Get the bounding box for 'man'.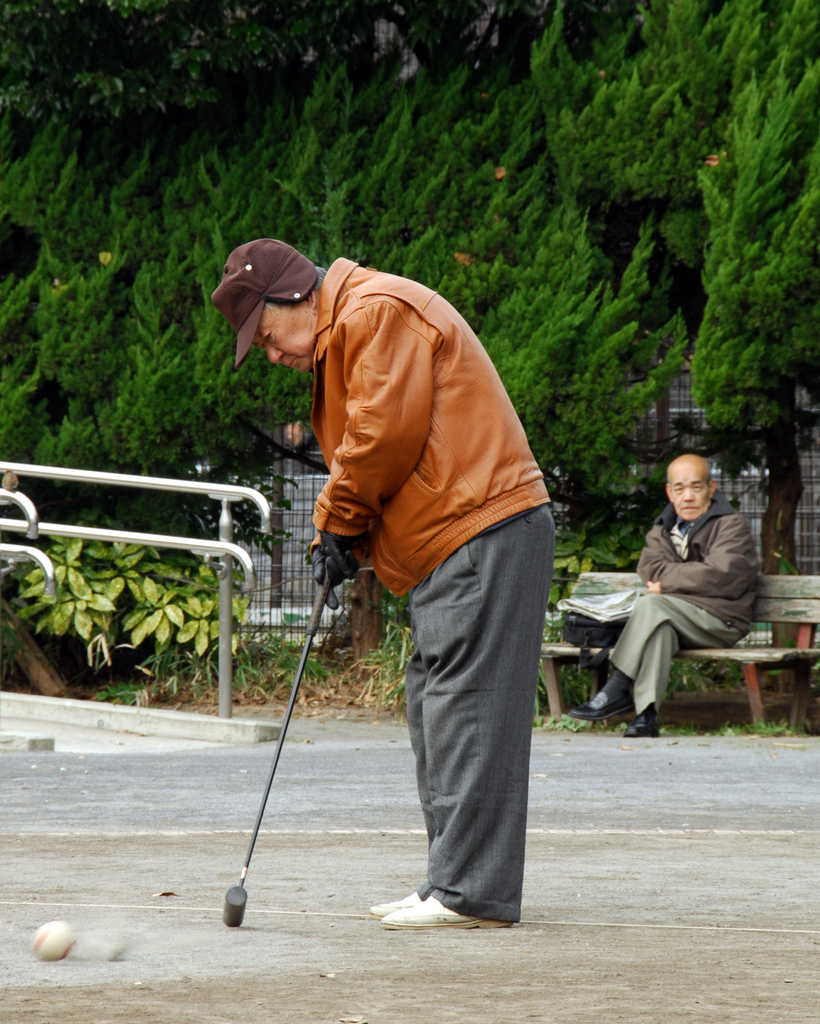
174 241 550 894.
